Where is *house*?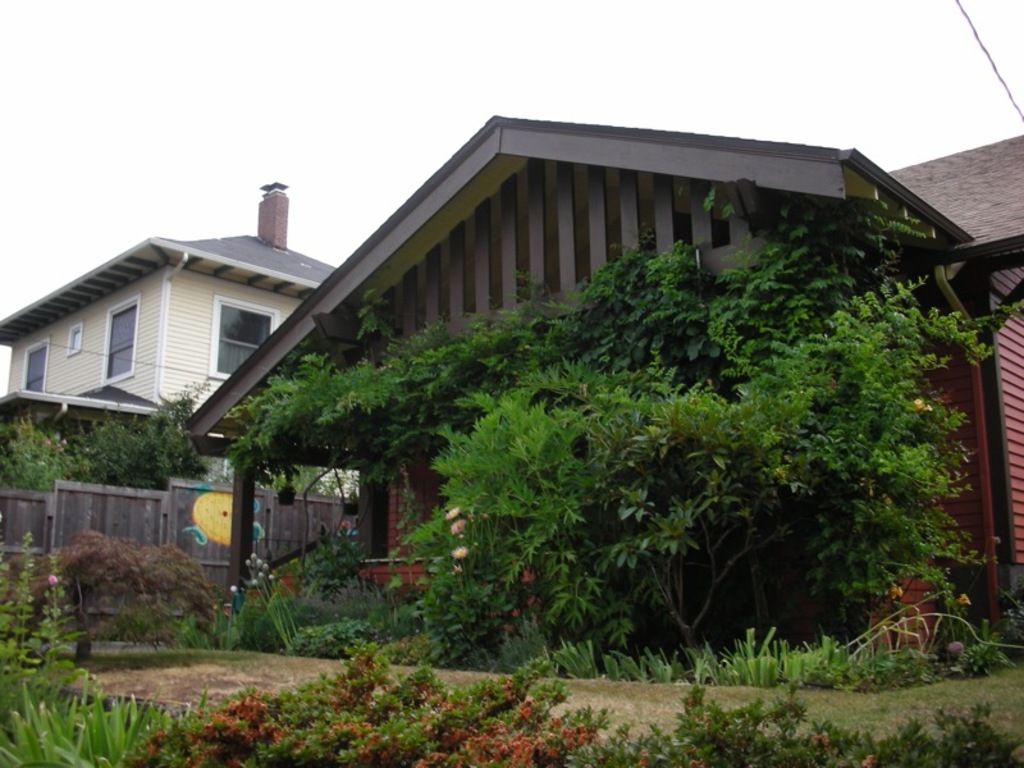
(left=183, top=113, right=1023, bottom=636).
